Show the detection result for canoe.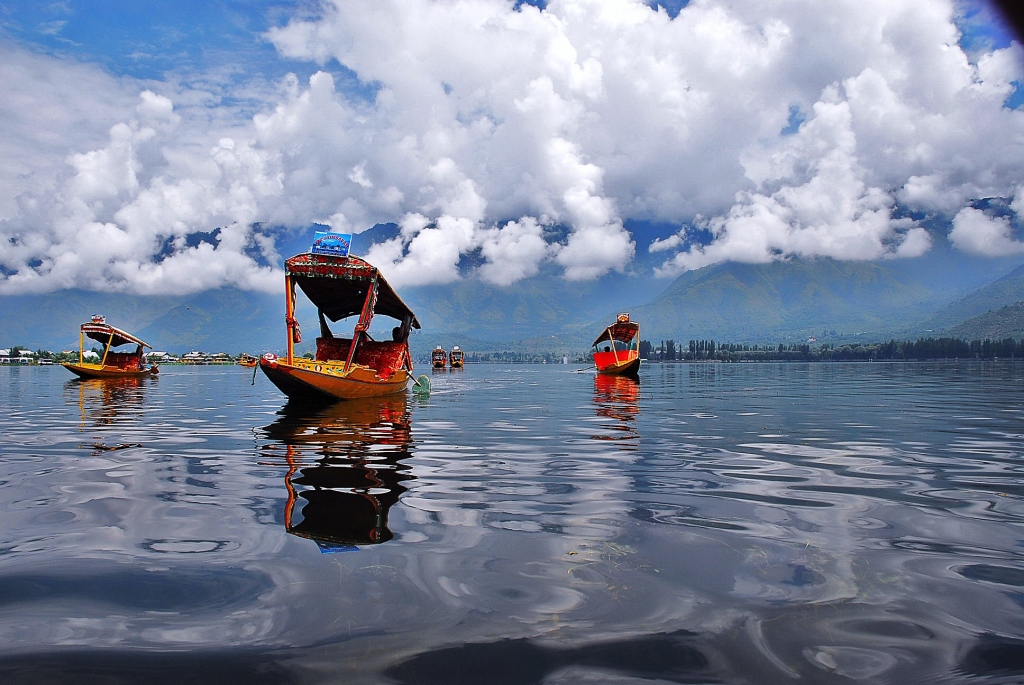
locate(433, 346, 446, 368).
